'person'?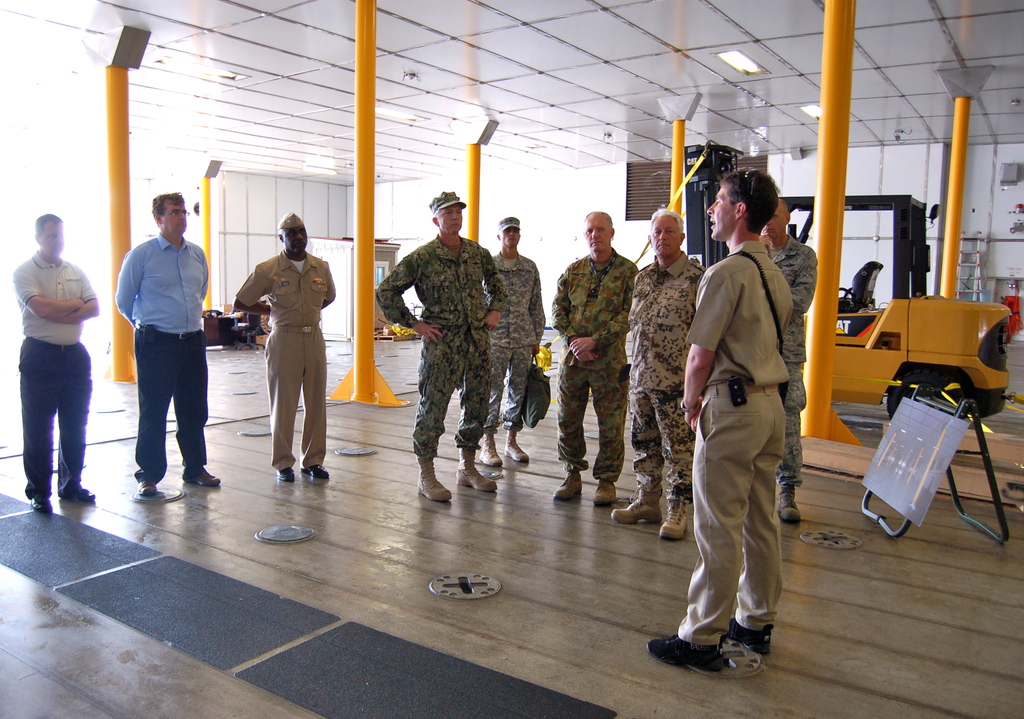
607, 209, 707, 539
